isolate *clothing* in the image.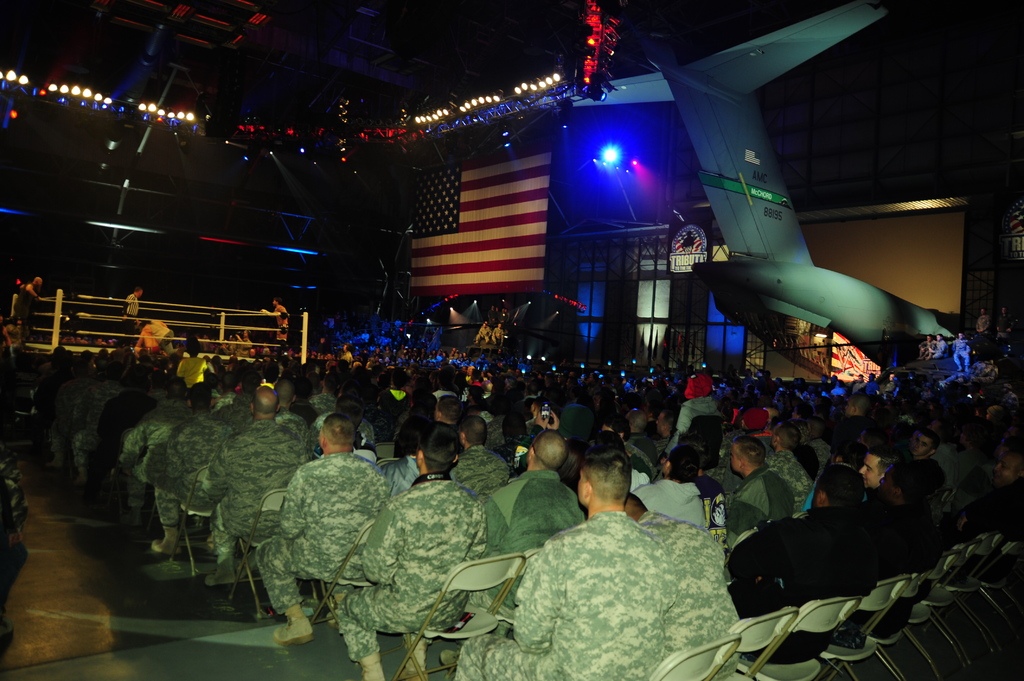
Isolated region: pyautogui.locateOnScreen(871, 504, 940, 639).
